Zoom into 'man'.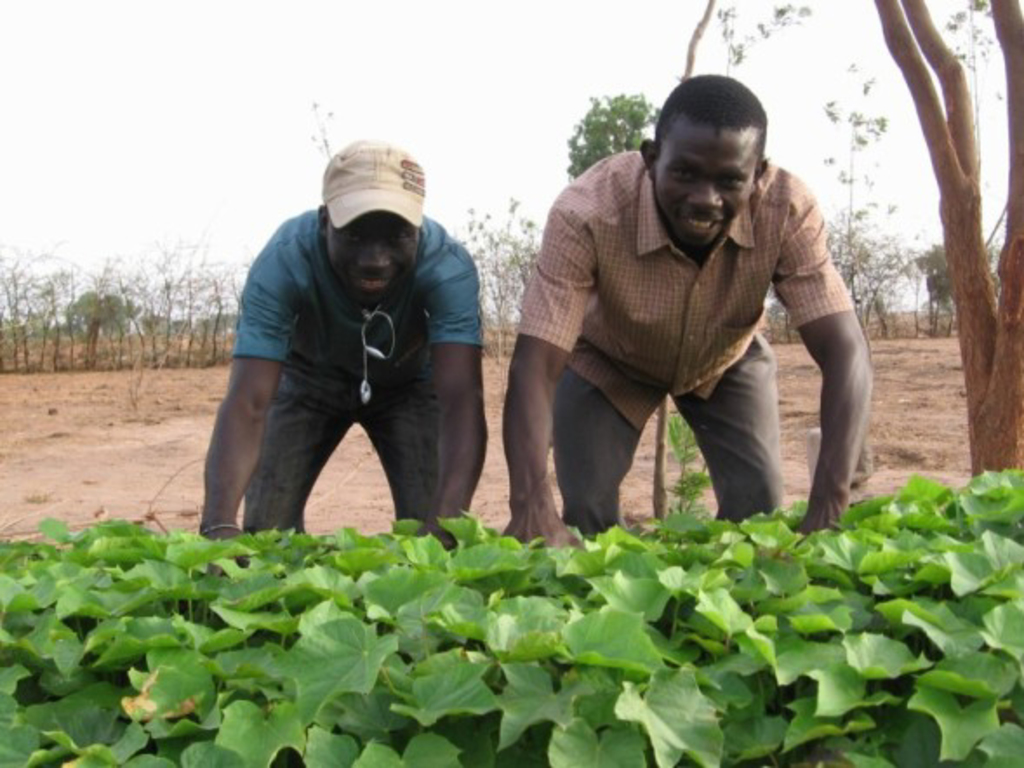
Zoom target: select_region(198, 141, 490, 579).
